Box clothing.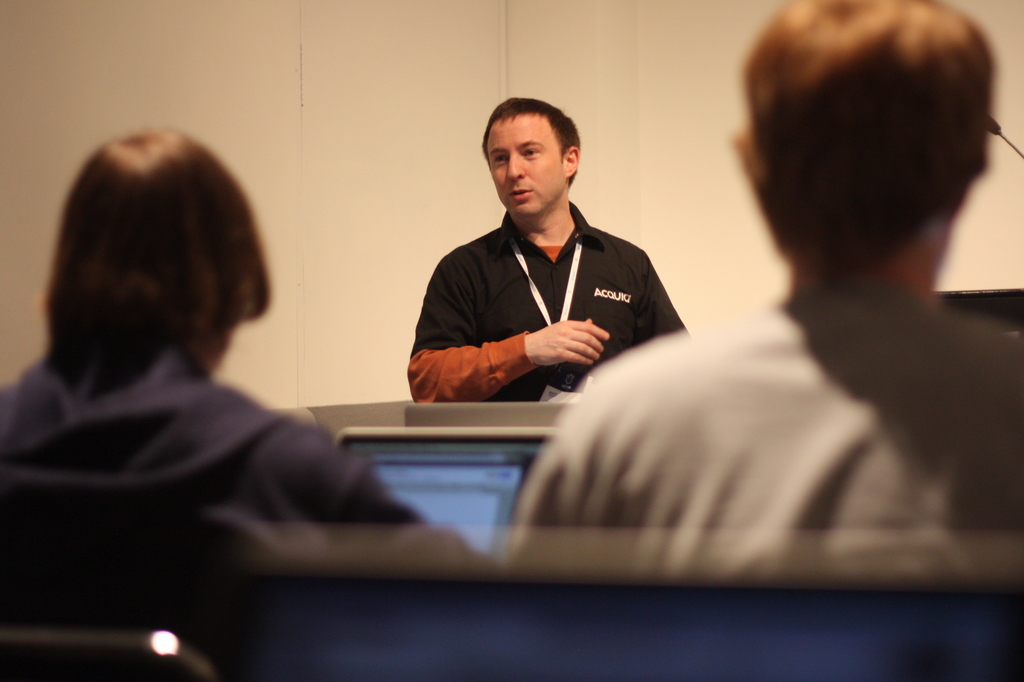
{"x1": 406, "y1": 206, "x2": 694, "y2": 407}.
